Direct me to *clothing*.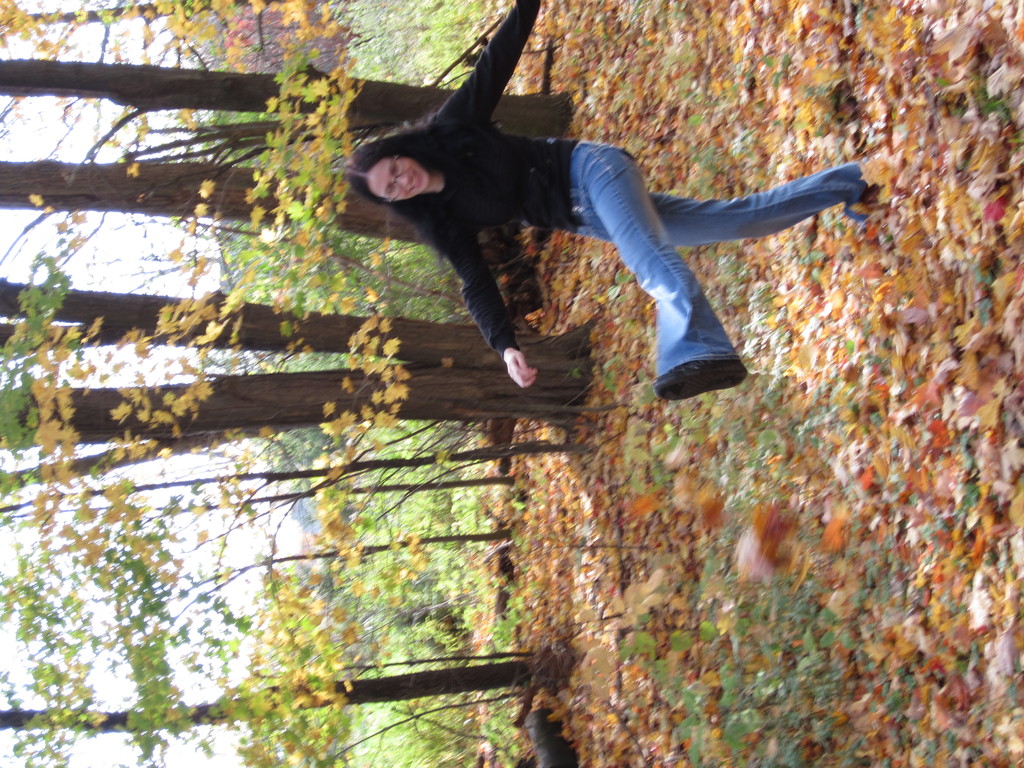
Direction: {"x1": 385, "y1": 0, "x2": 883, "y2": 399}.
